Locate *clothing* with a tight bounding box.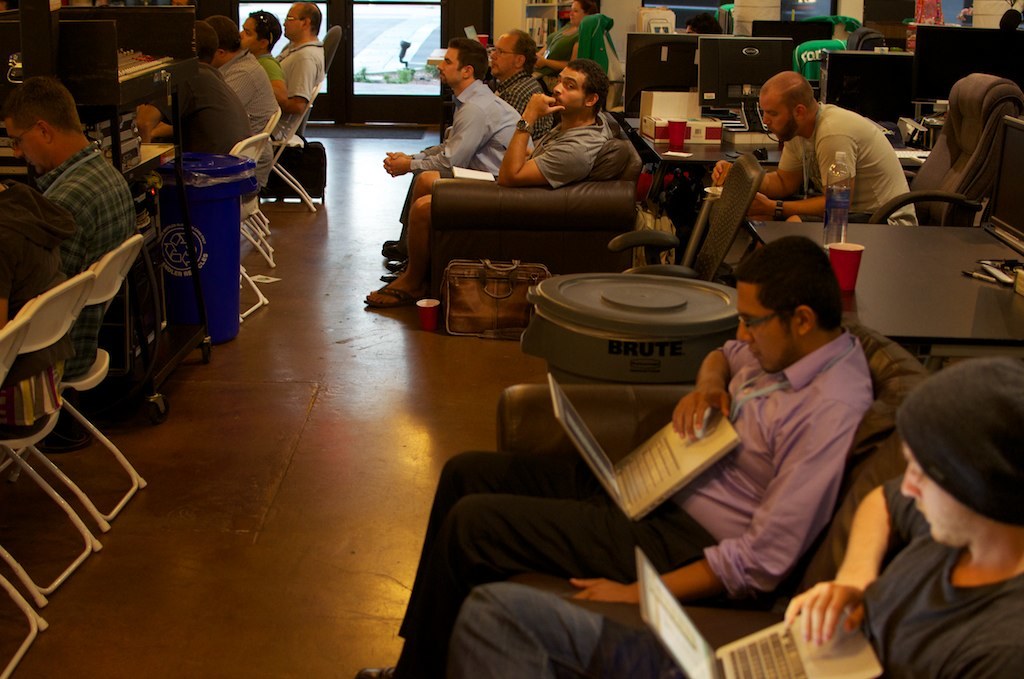
0:172:76:437.
